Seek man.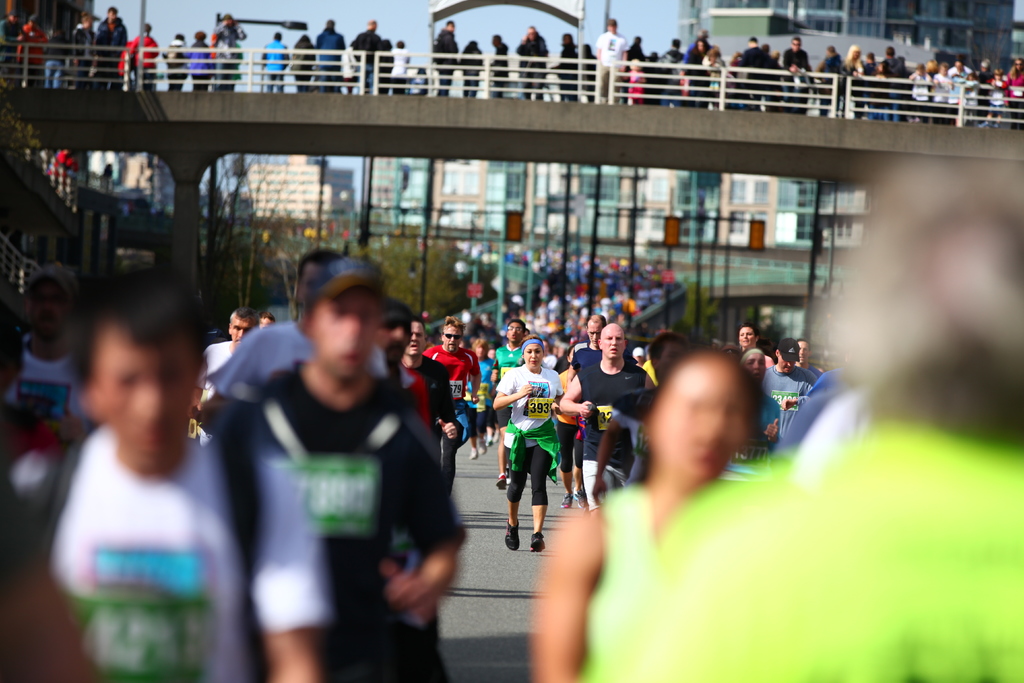
pyautogui.locateOnScreen(72, 12, 90, 37).
